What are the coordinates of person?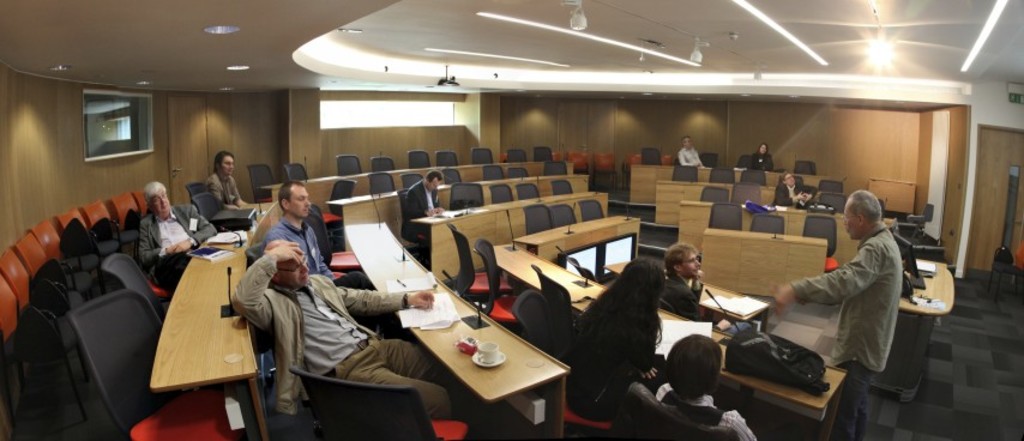
<bbox>746, 143, 781, 175</bbox>.
